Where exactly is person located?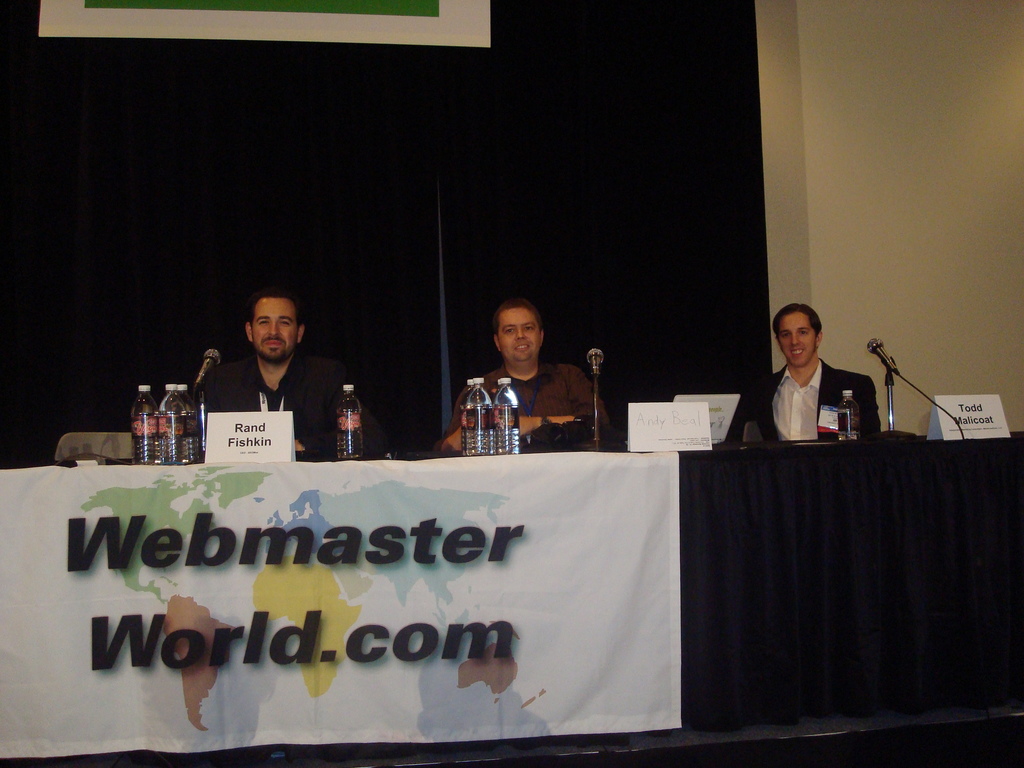
Its bounding box is 435 299 604 450.
